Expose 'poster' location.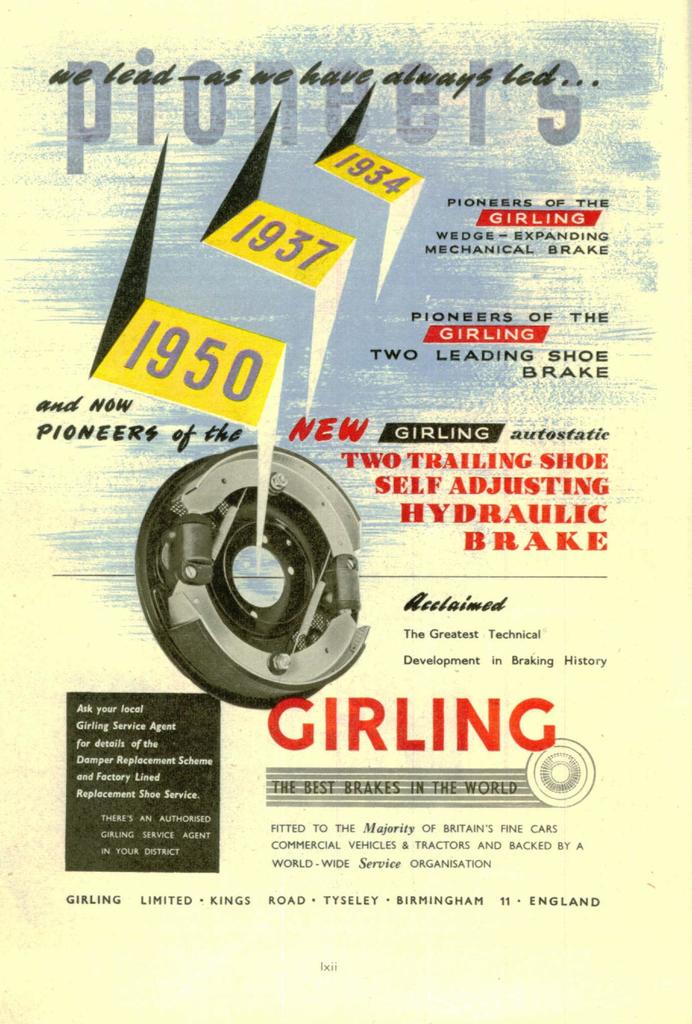
Exposed at left=0, top=3, right=691, bottom=1023.
